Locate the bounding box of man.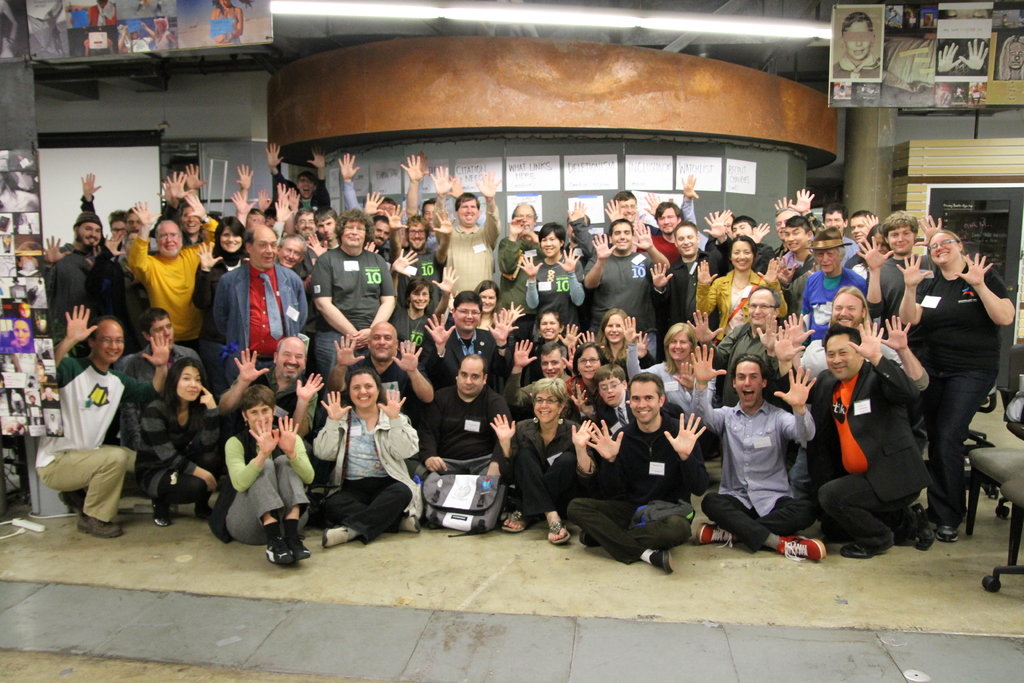
Bounding box: <bbox>771, 206, 806, 254</bbox>.
